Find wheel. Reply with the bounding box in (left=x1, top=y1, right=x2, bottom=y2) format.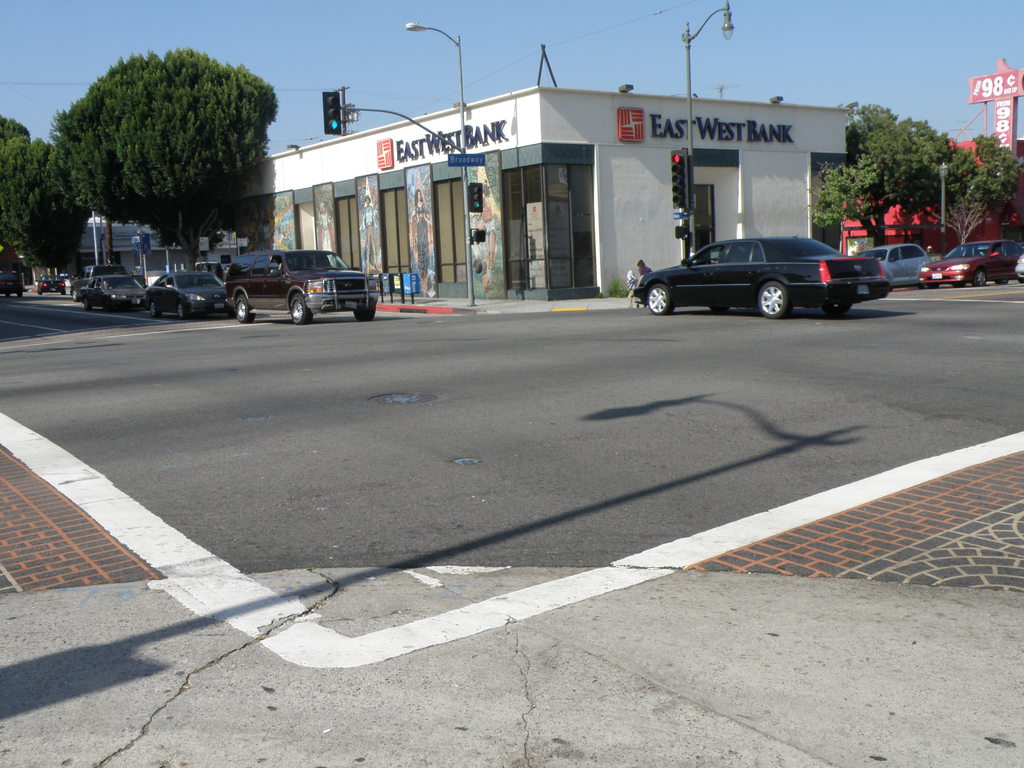
(left=708, top=304, right=726, bottom=315).
